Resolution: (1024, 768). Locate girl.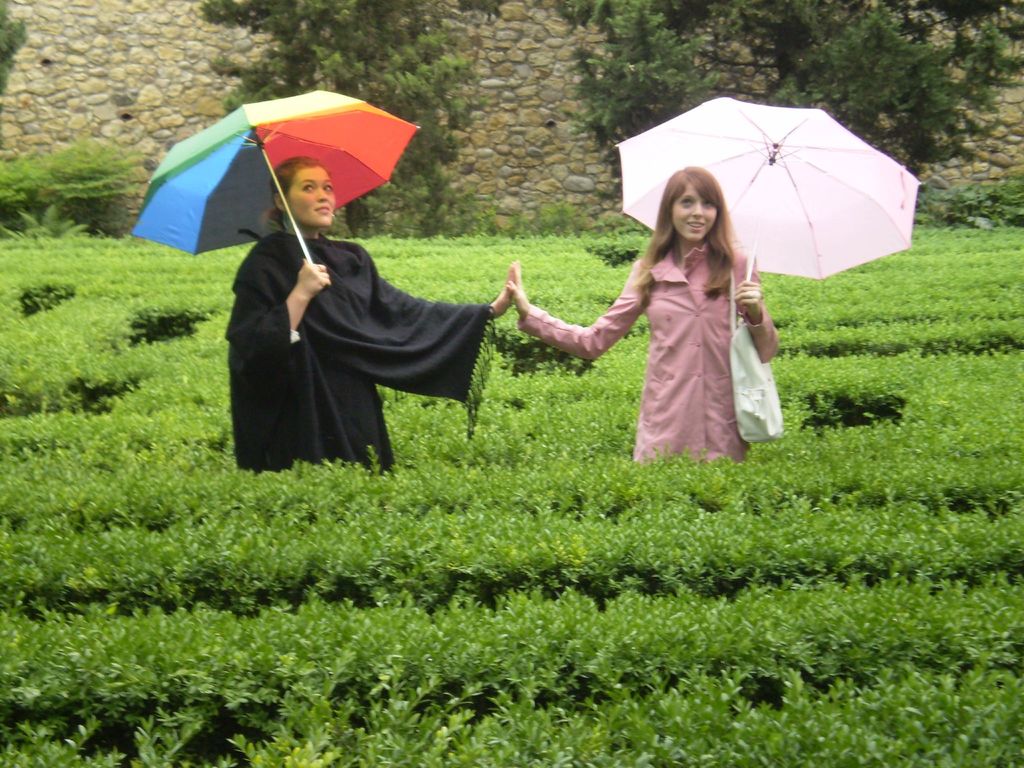
223 157 518 468.
